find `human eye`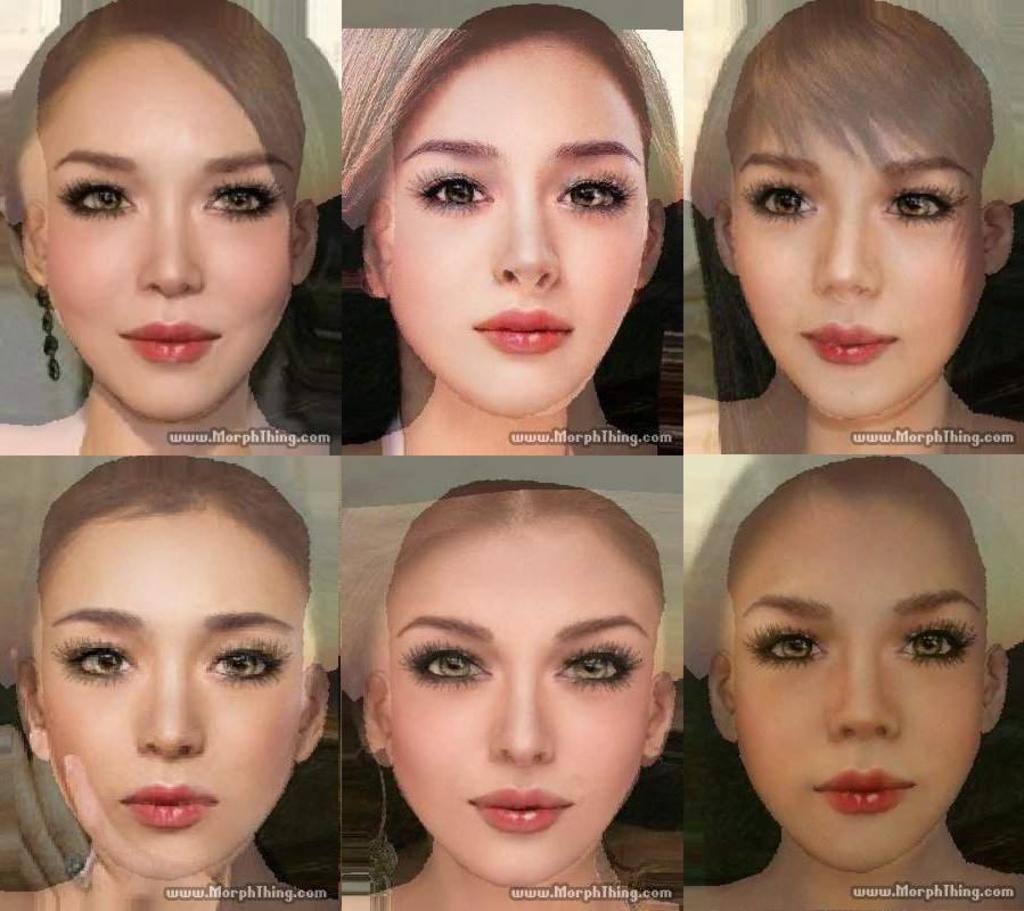
393/637/495/691
